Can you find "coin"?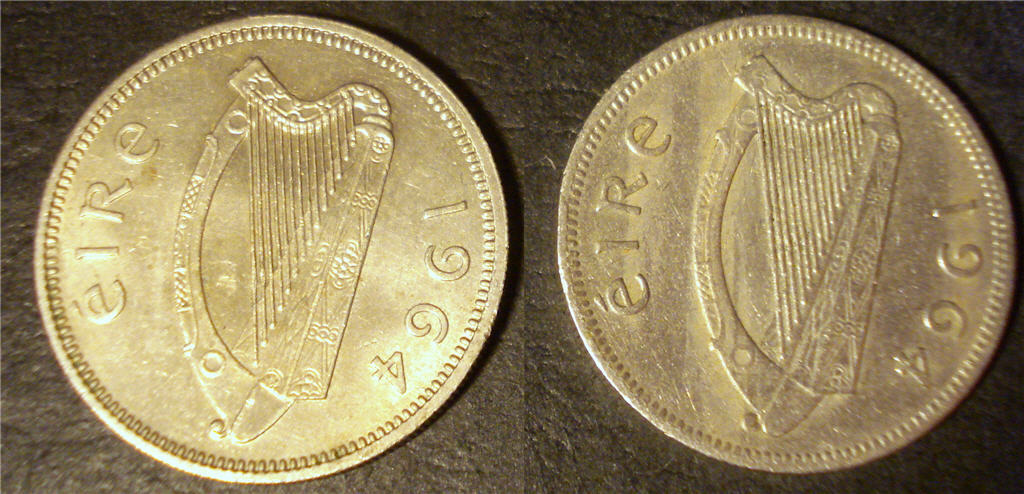
Yes, bounding box: 553, 15, 1015, 477.
